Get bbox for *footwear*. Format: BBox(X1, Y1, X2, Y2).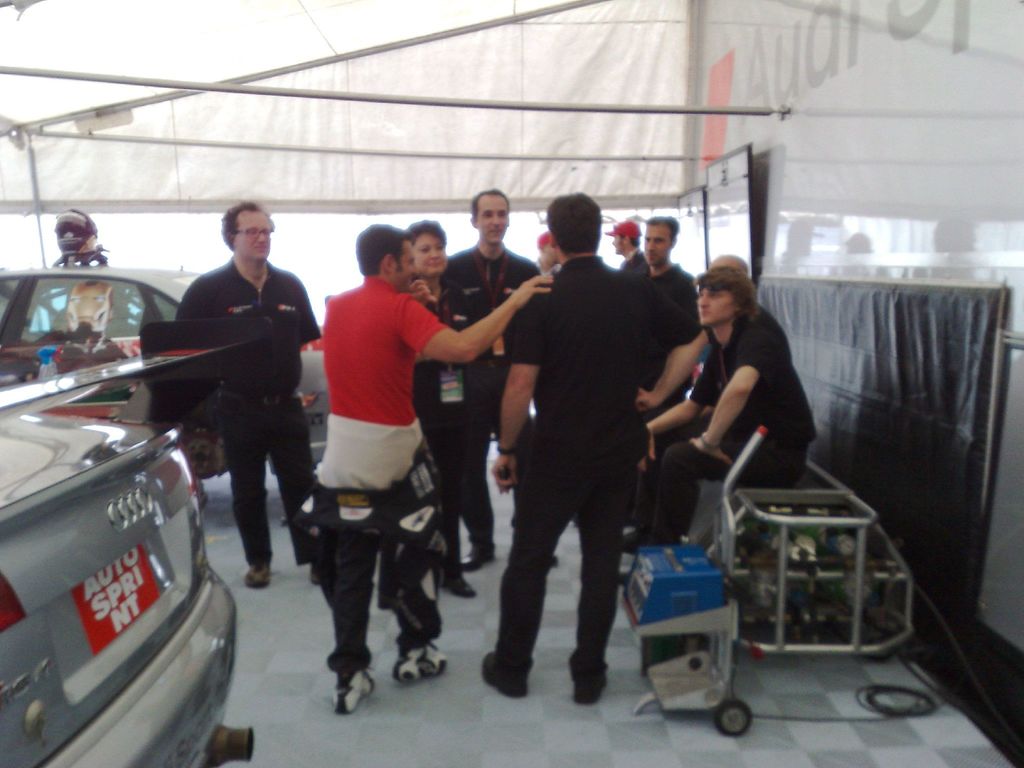
BBox(569, 650, 612, 708).
